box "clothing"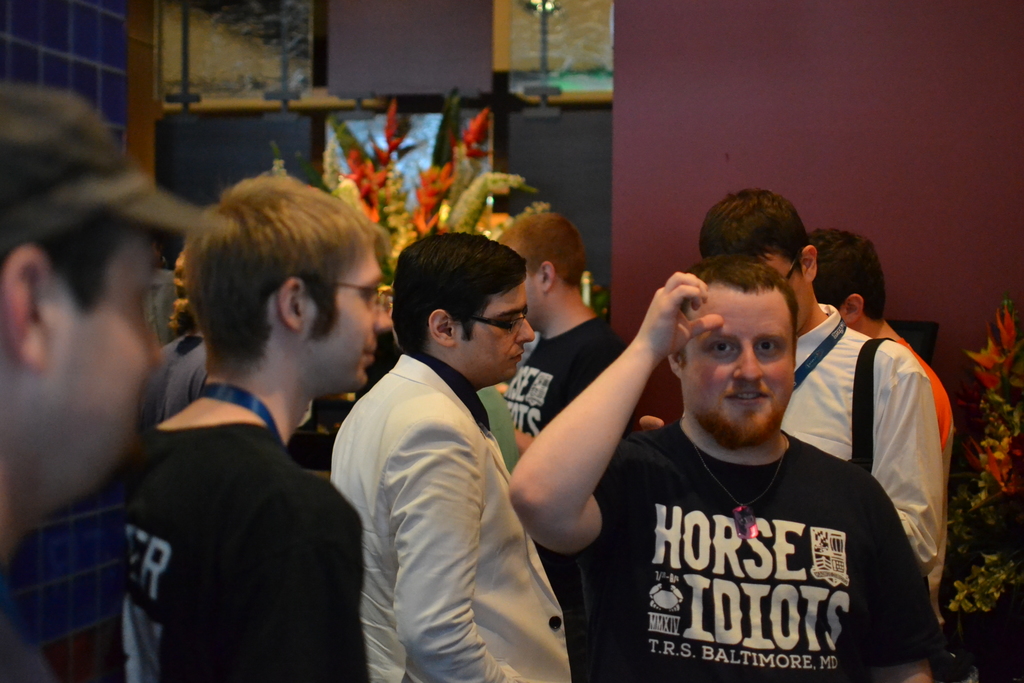
<box>771,299,964,579</box>
